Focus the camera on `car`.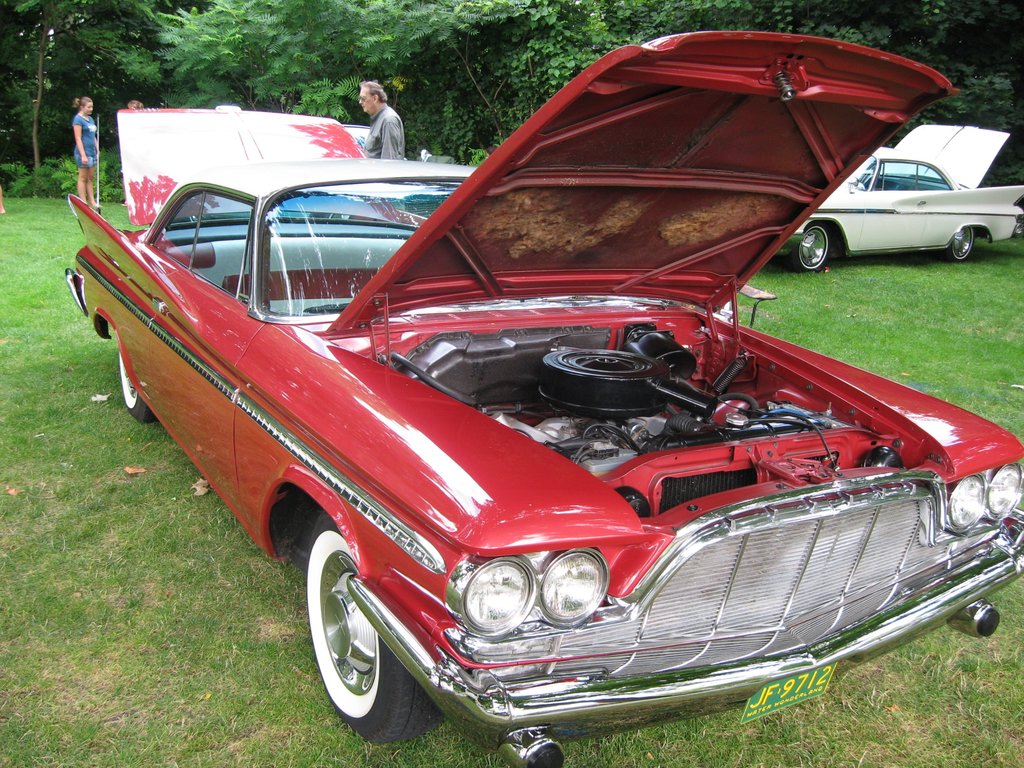
Focus region: box(774, 121, 1023, 276).
